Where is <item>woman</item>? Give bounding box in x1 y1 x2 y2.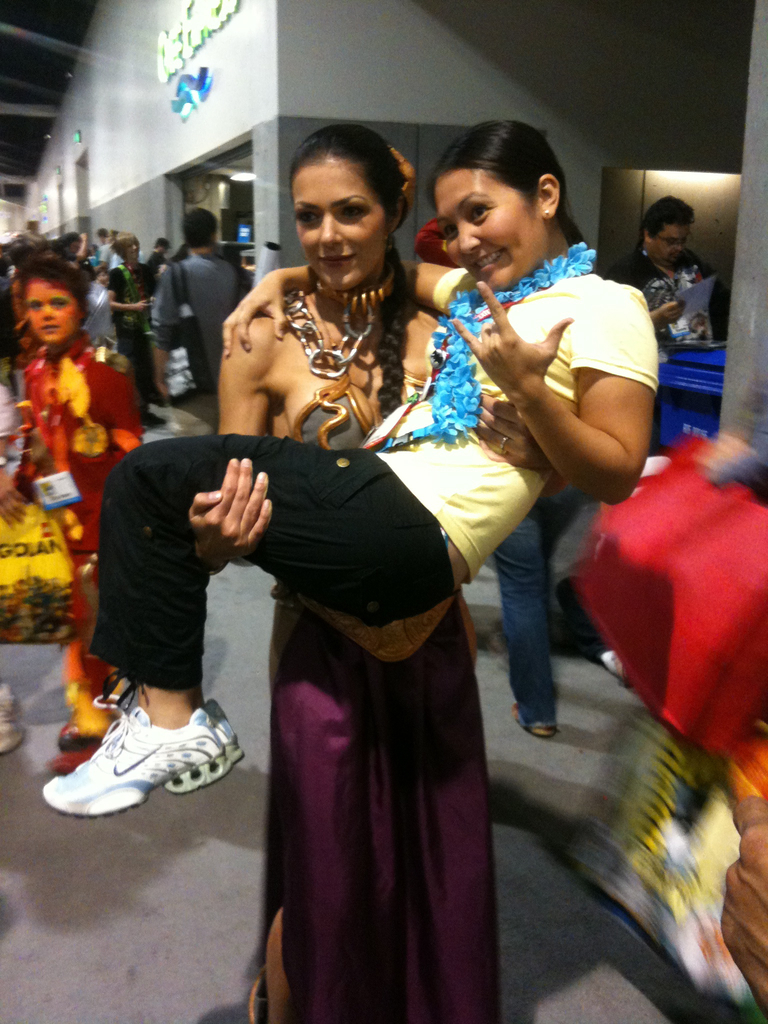
9 258 142 777.
